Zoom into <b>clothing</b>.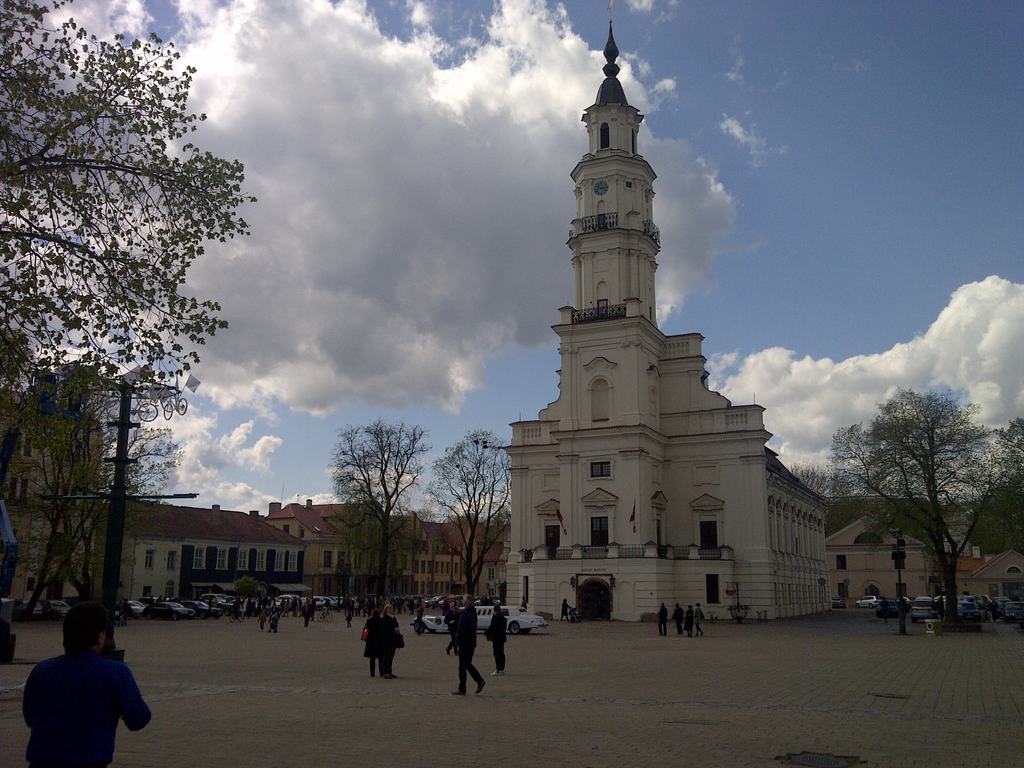
Zoom target: left=383, top=612, right=400, bottom=673.
